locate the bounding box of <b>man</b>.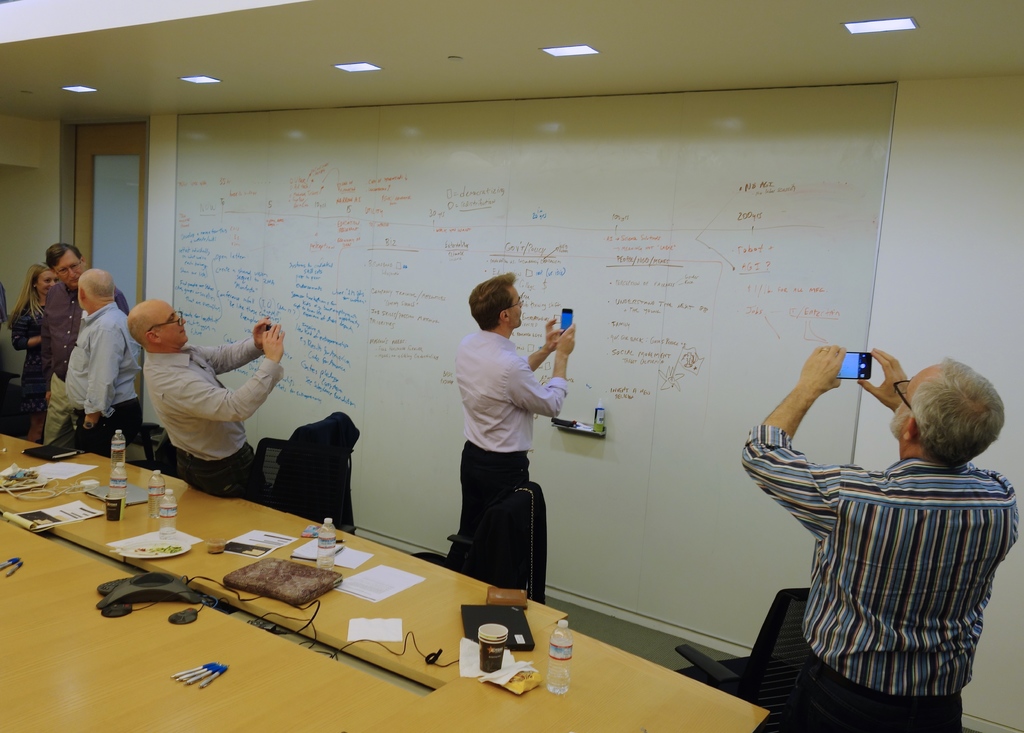
Bounding box: [left=445, top=270, right=576, bottom=591].
